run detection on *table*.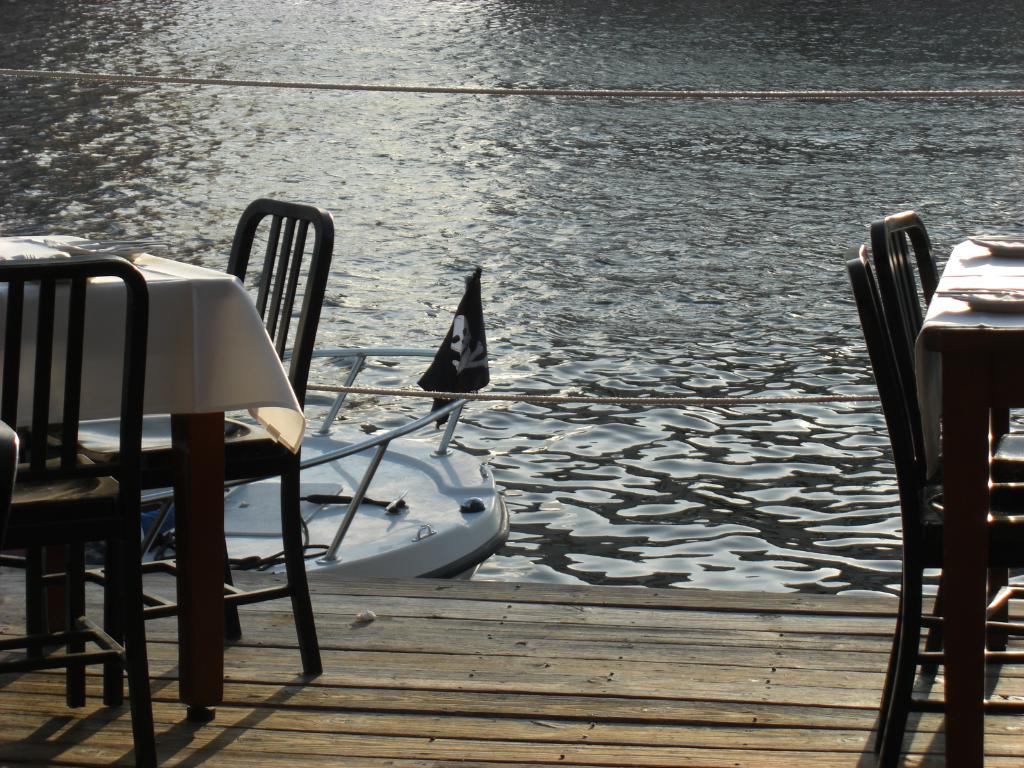
Result: locate(913, 241, 1023, 767).
